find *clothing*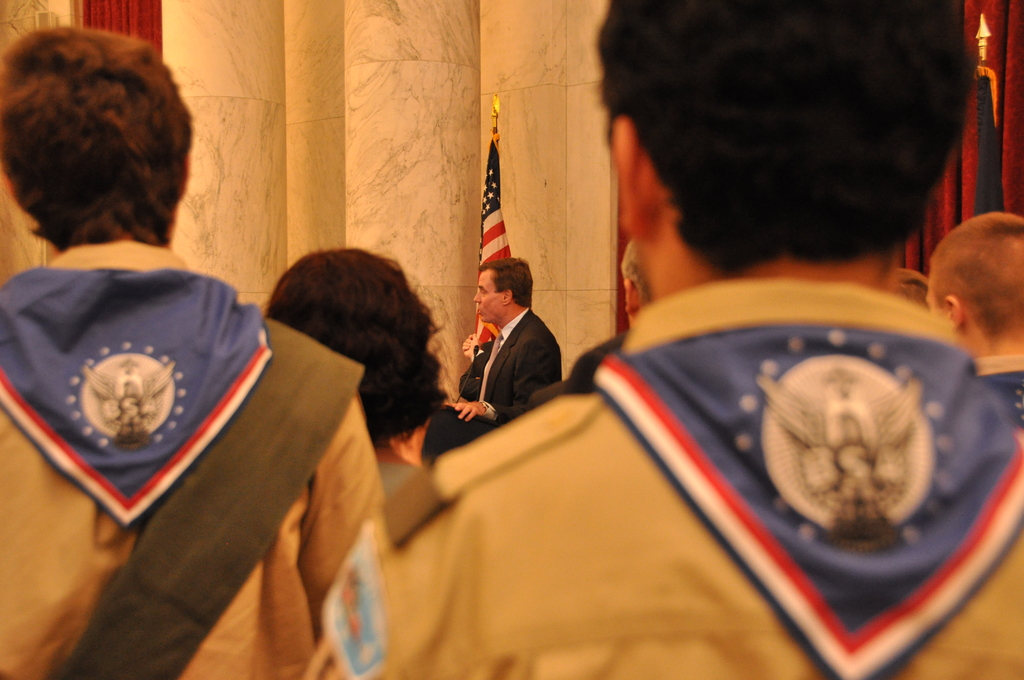
box(356, 428, 444, 520)
